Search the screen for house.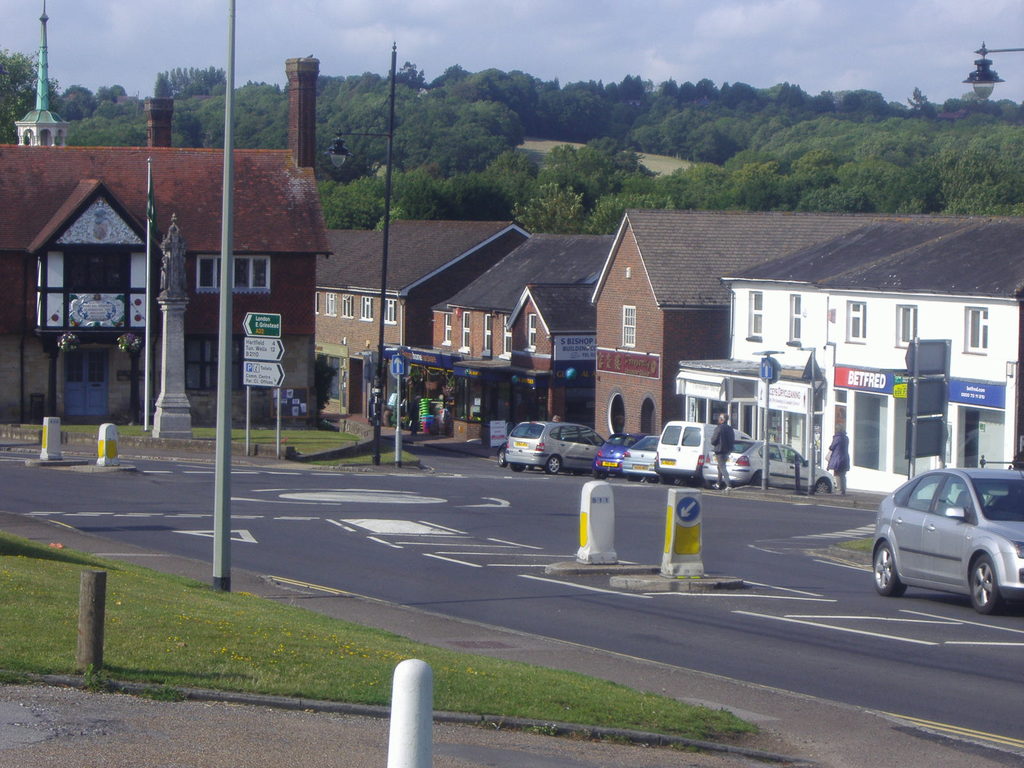
Found at x1=0 y1=52 x2=334 y2=429.
